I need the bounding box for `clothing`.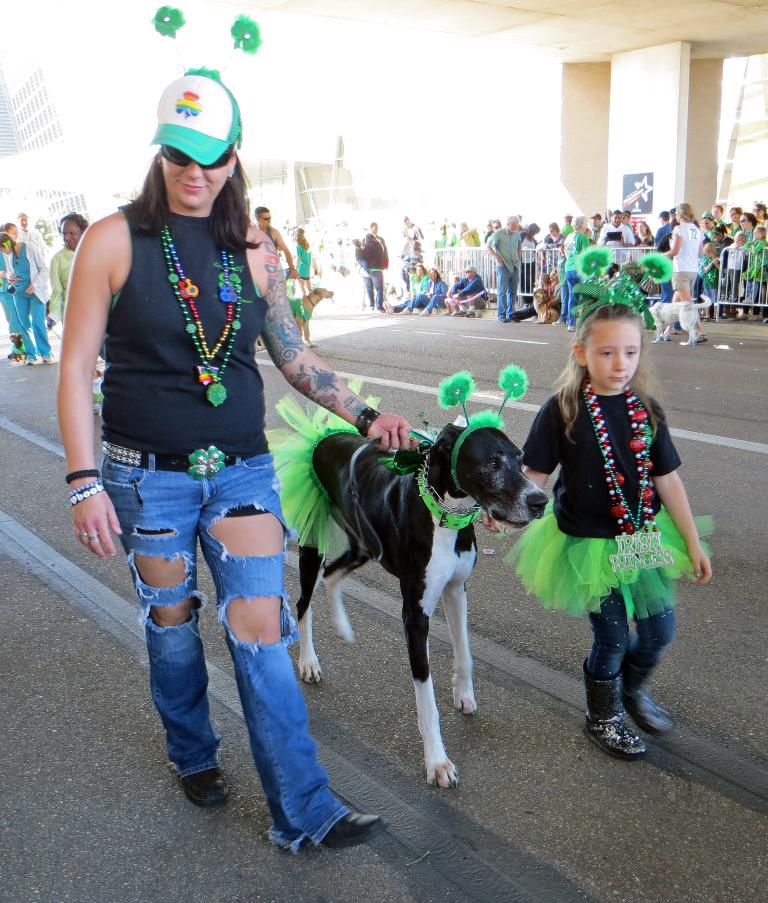
Here it is: select_region(501, 375, 714, 718).
